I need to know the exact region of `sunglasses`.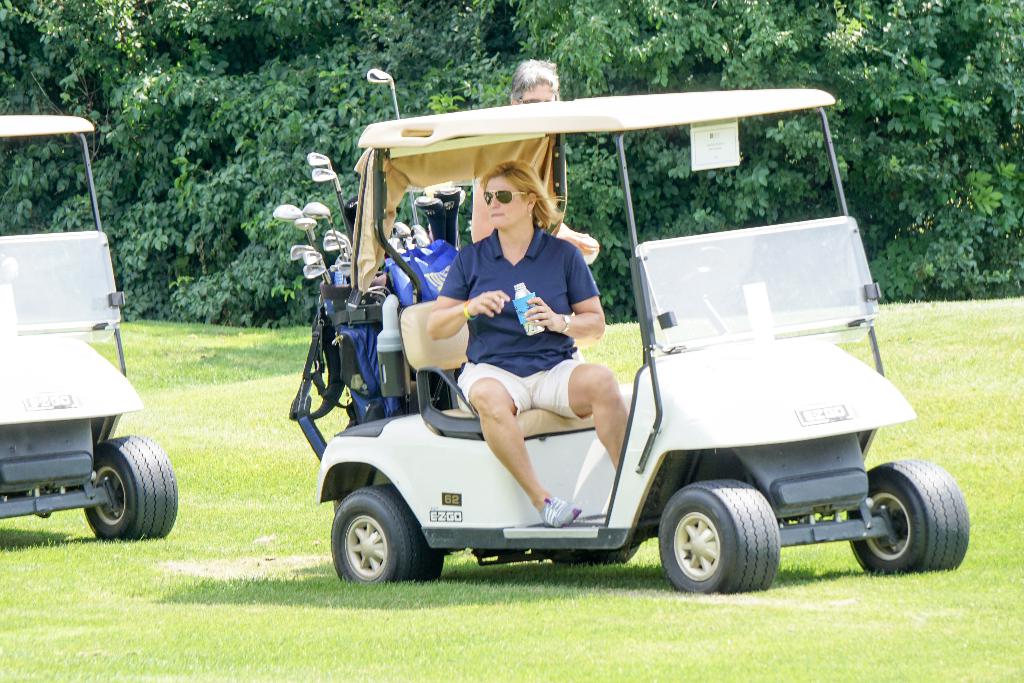
Region: x1=484, y1=191, x2=527, y2=205.
